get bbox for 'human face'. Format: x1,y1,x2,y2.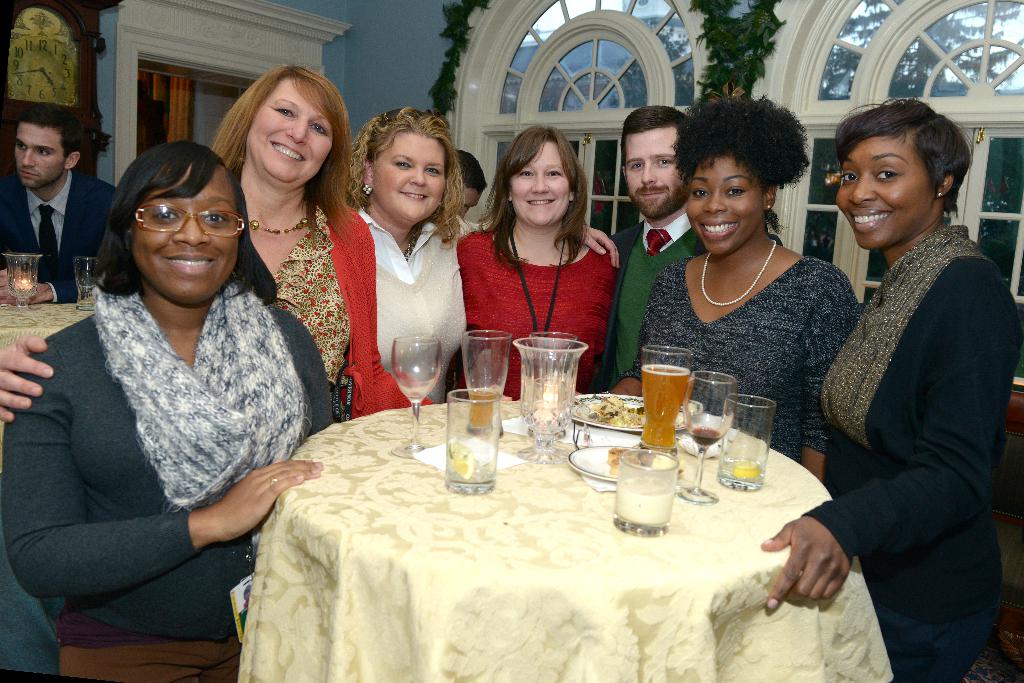
129,164,237,308.
